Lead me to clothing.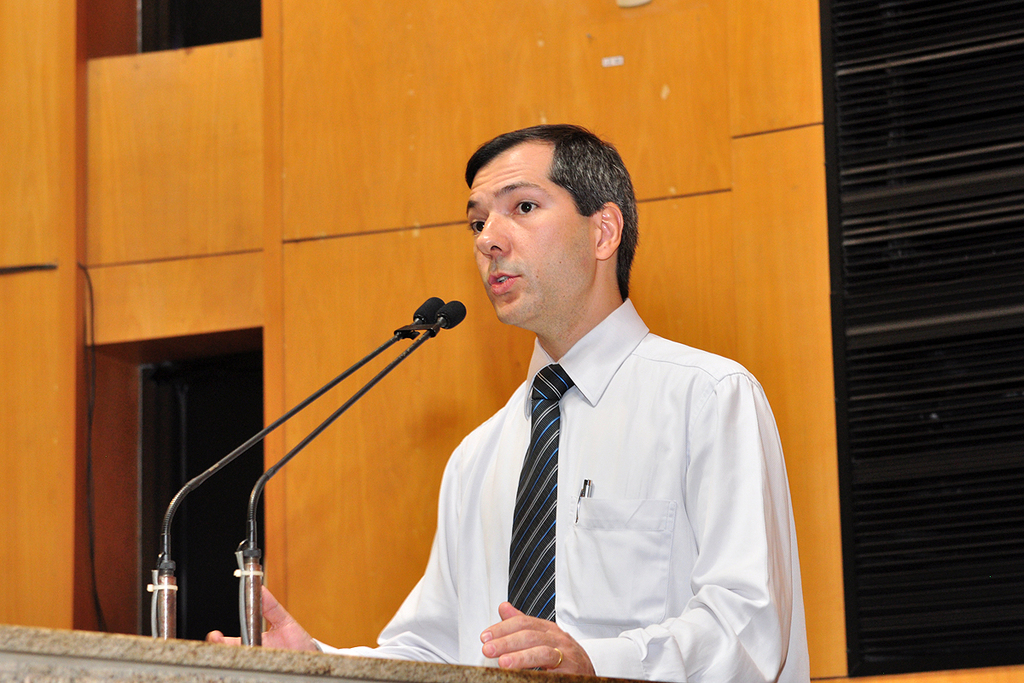
Lead to box(404, 279, 786, 682).
